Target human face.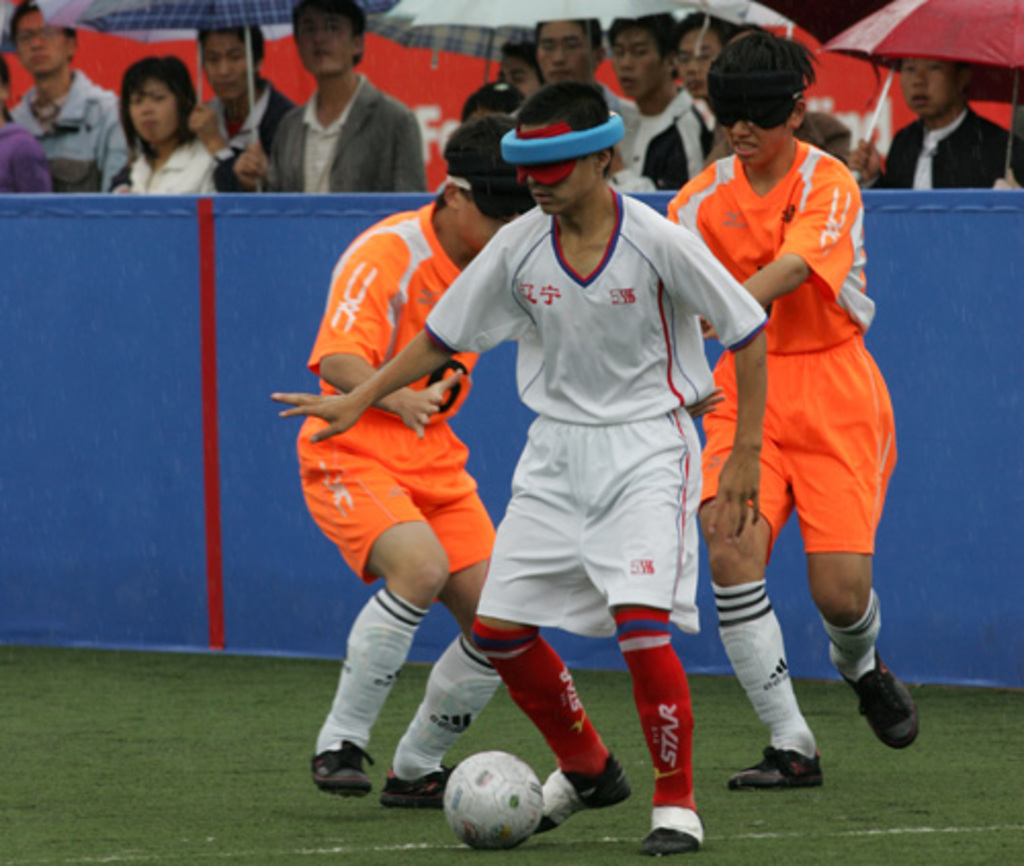
Target region: [8,6,70,78].
